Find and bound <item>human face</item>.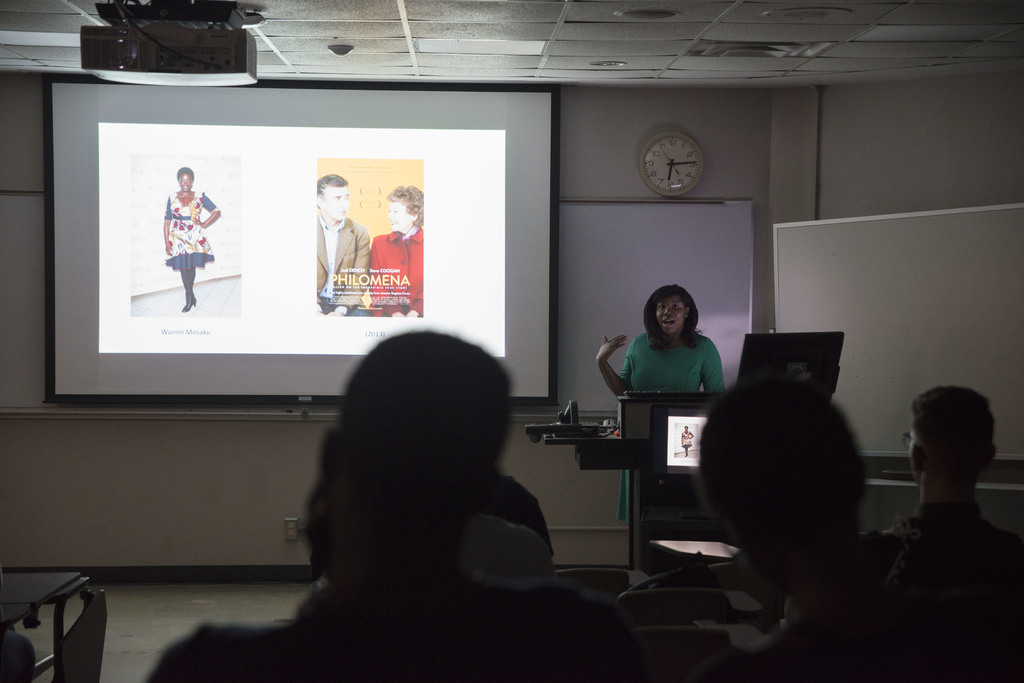
Bound: 387:203:411:233.
